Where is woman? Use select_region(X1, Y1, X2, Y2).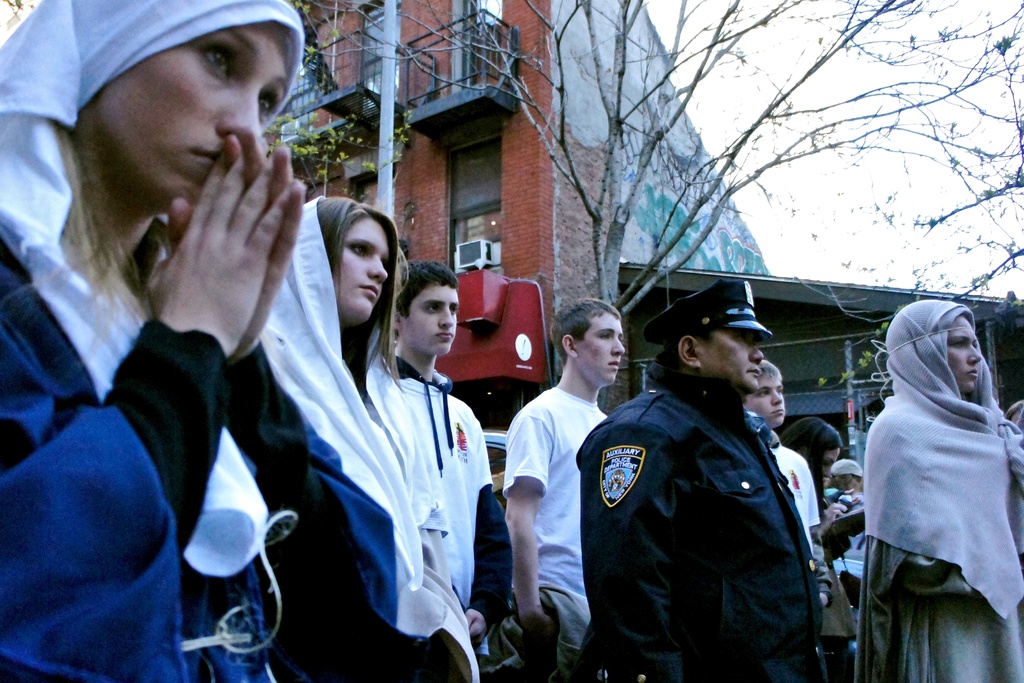
select_region(0, 0, 449, 682).
